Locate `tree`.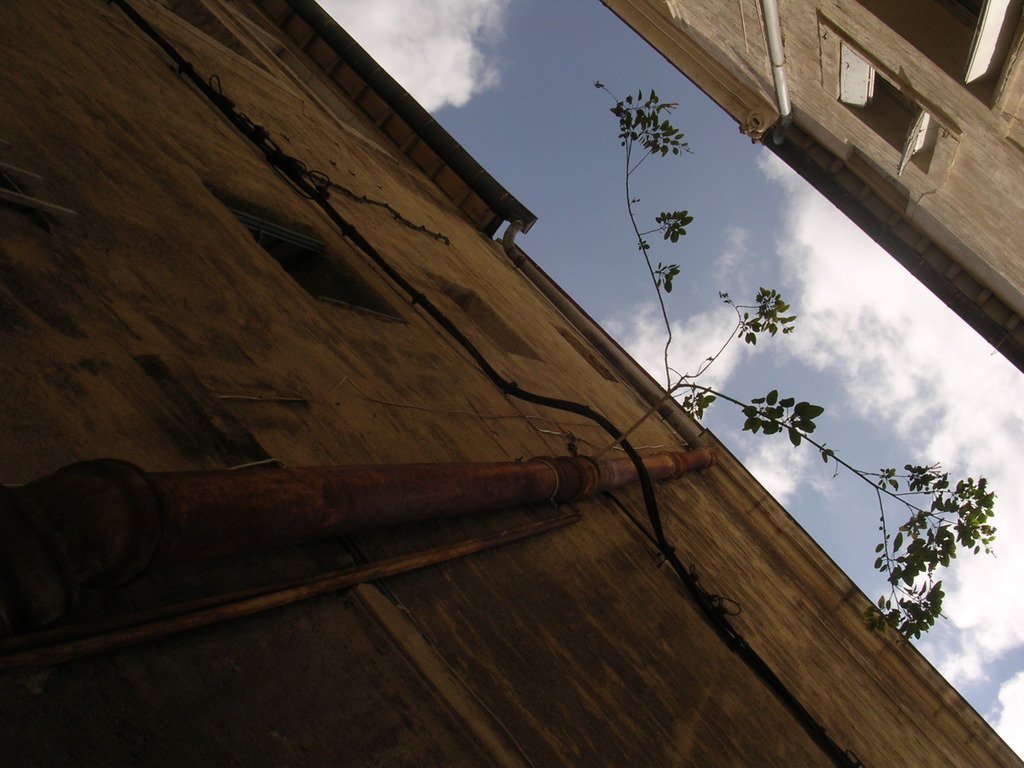
Bounding box: [left=570, top=88, right=1002, bottom=644].
